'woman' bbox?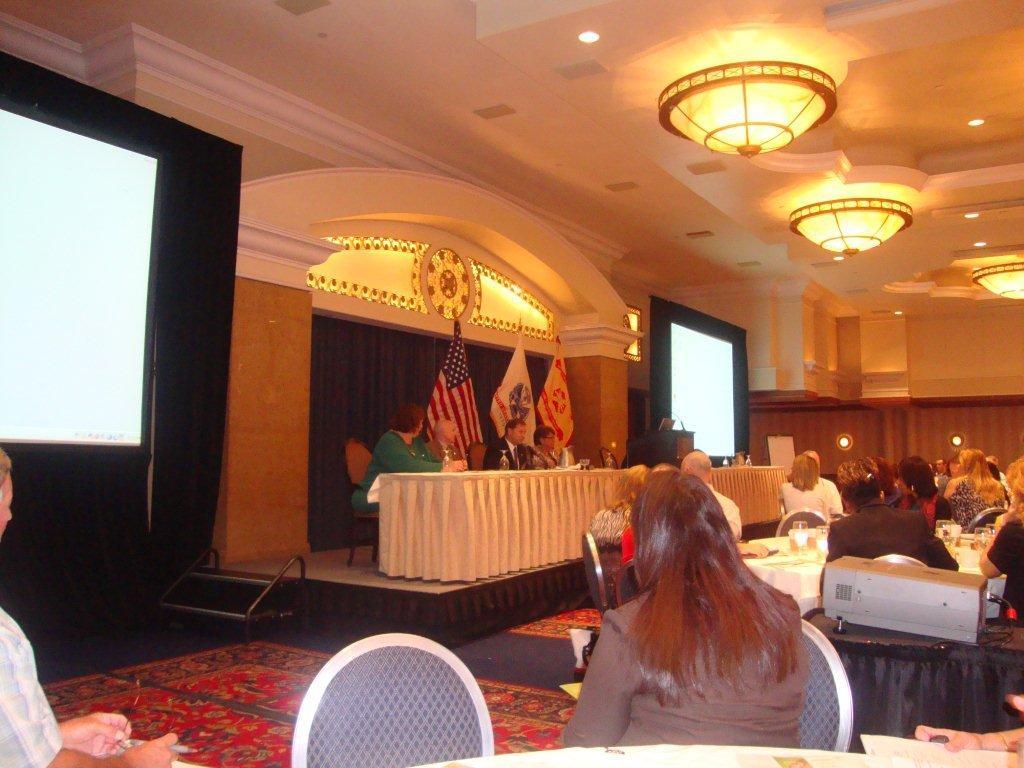
{"x1": 343, "y1": 402, "x2": 467, "y2": 513}
